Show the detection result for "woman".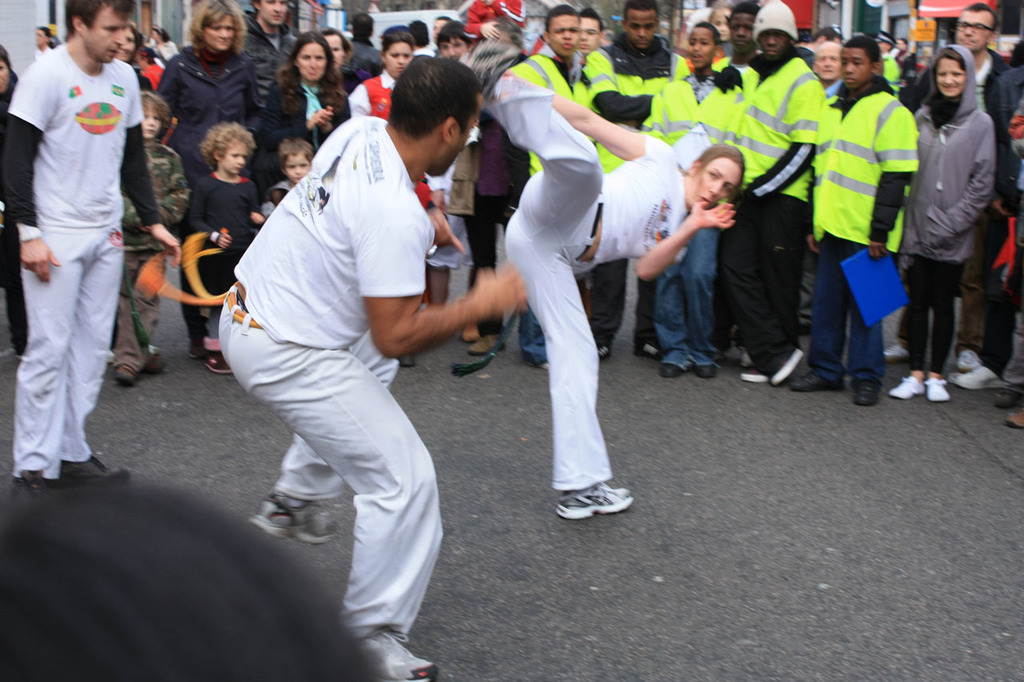
bbox(349, 26, 418, 367).
